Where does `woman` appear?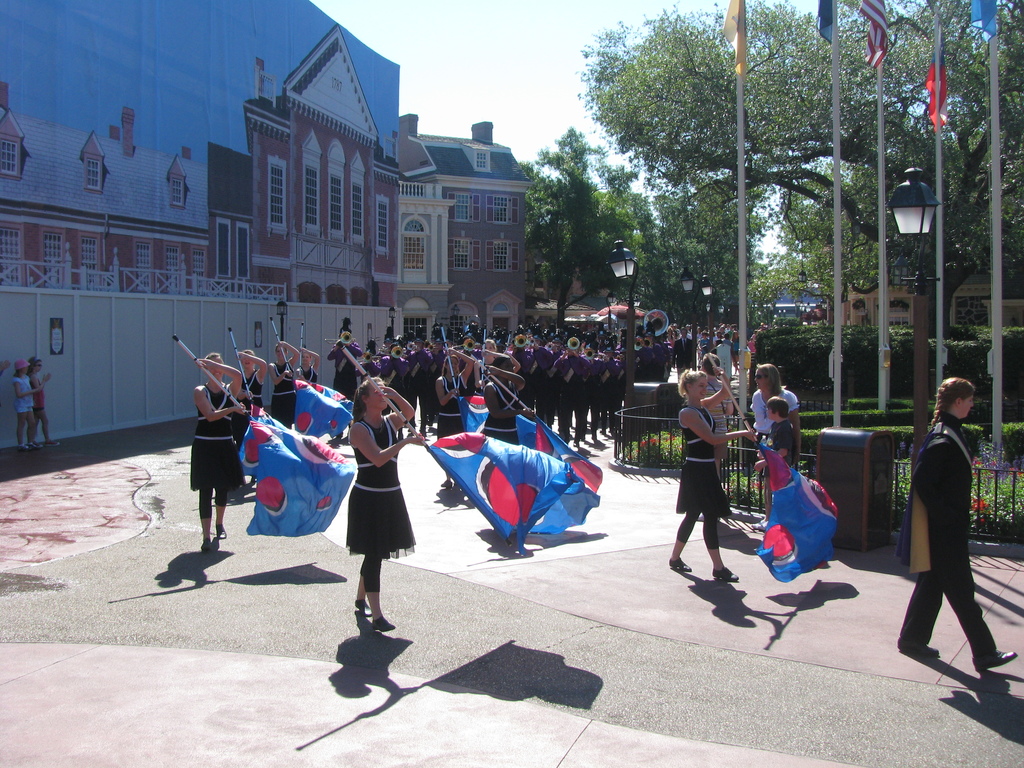
Appears at x1=895 y1=378 x2=1020 y2=675.
